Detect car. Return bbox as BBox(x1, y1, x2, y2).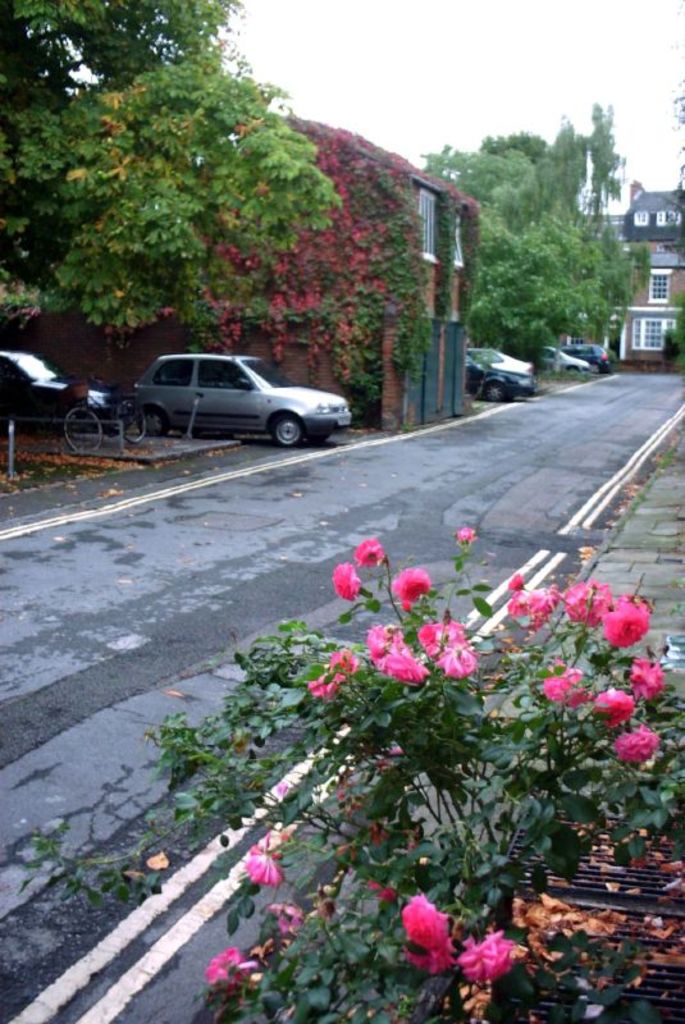
BBox(474, 352, 538, 403).
